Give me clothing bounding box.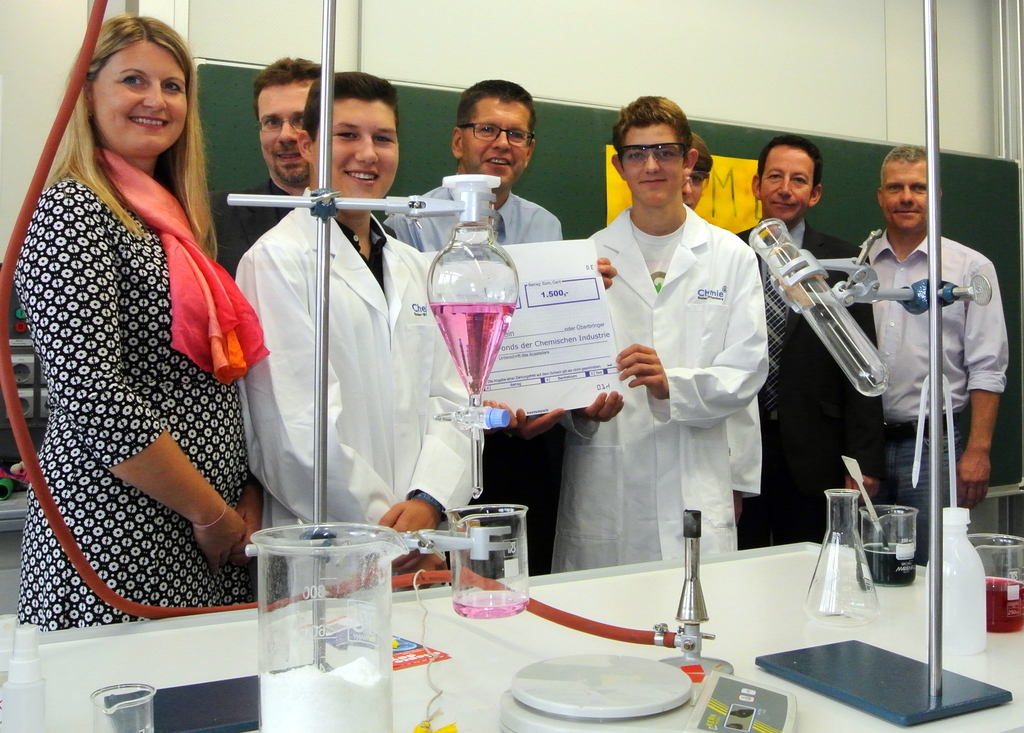
BBox(8, 94, 272, 615).
